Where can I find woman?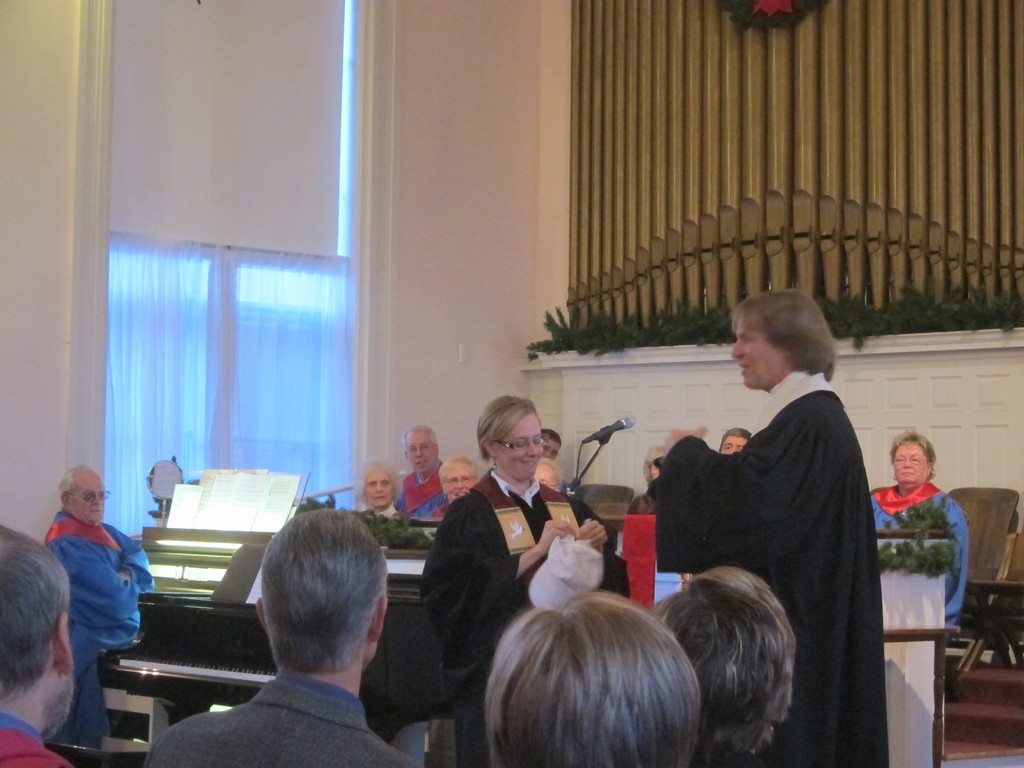
You can find it at (430, 402, 579, 709).
